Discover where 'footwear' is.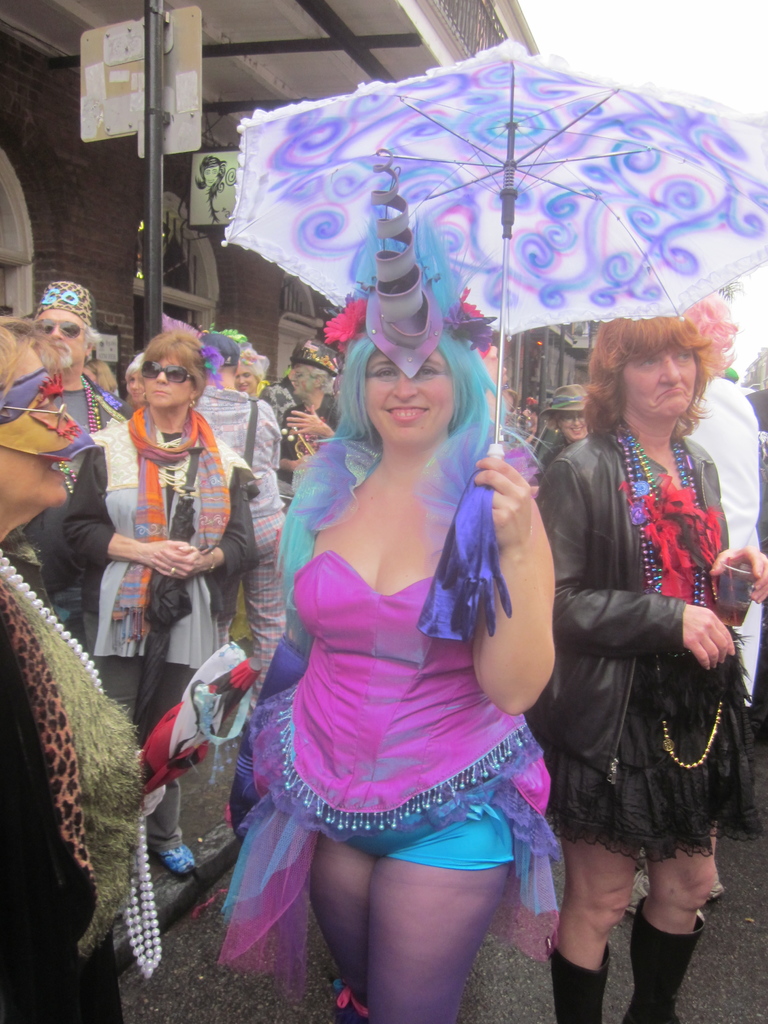
Discovered at locate(550, 934, 614, 1021).
